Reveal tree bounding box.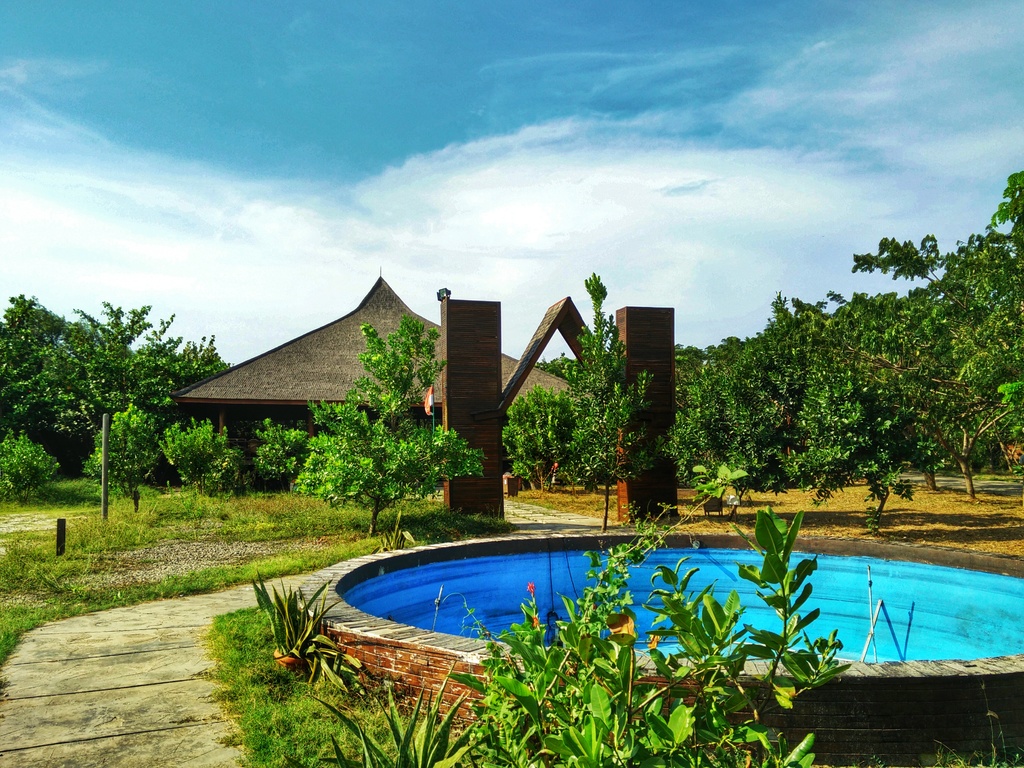
Revealed: <region>950, 181, 1023, 494</region>.
